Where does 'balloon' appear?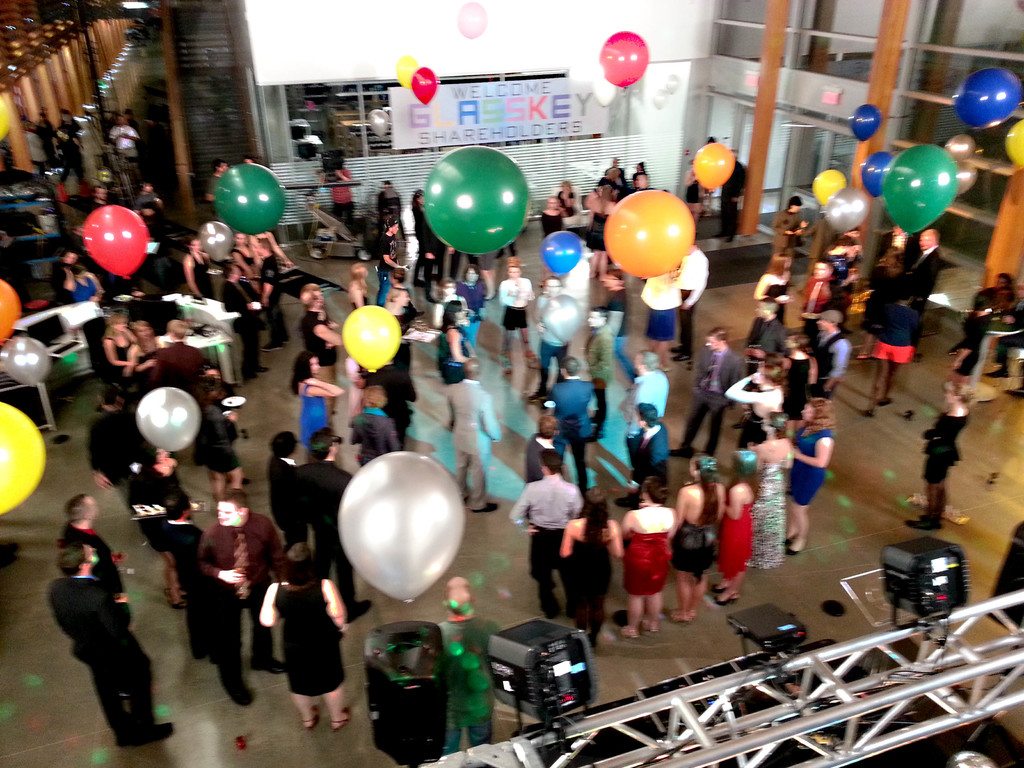
Appears at 214, 166, 290, 240.
